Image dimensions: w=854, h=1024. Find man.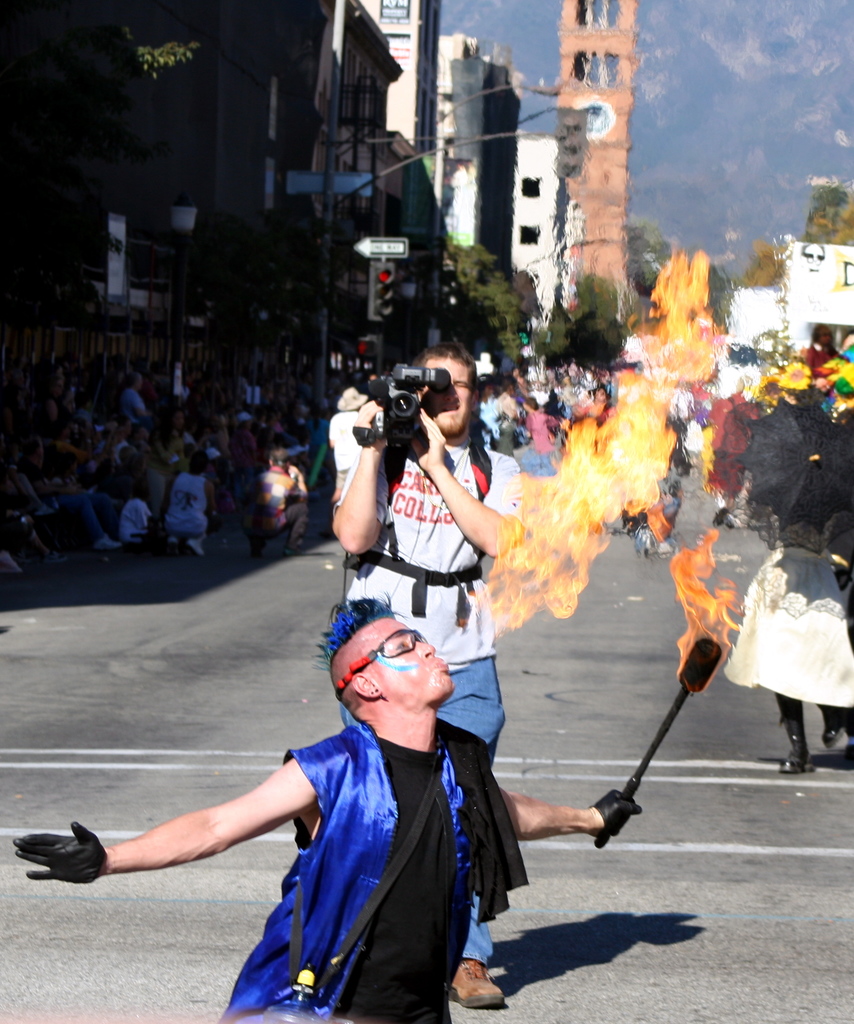
x1=325, y1=331, x2=508, y2=1001.
